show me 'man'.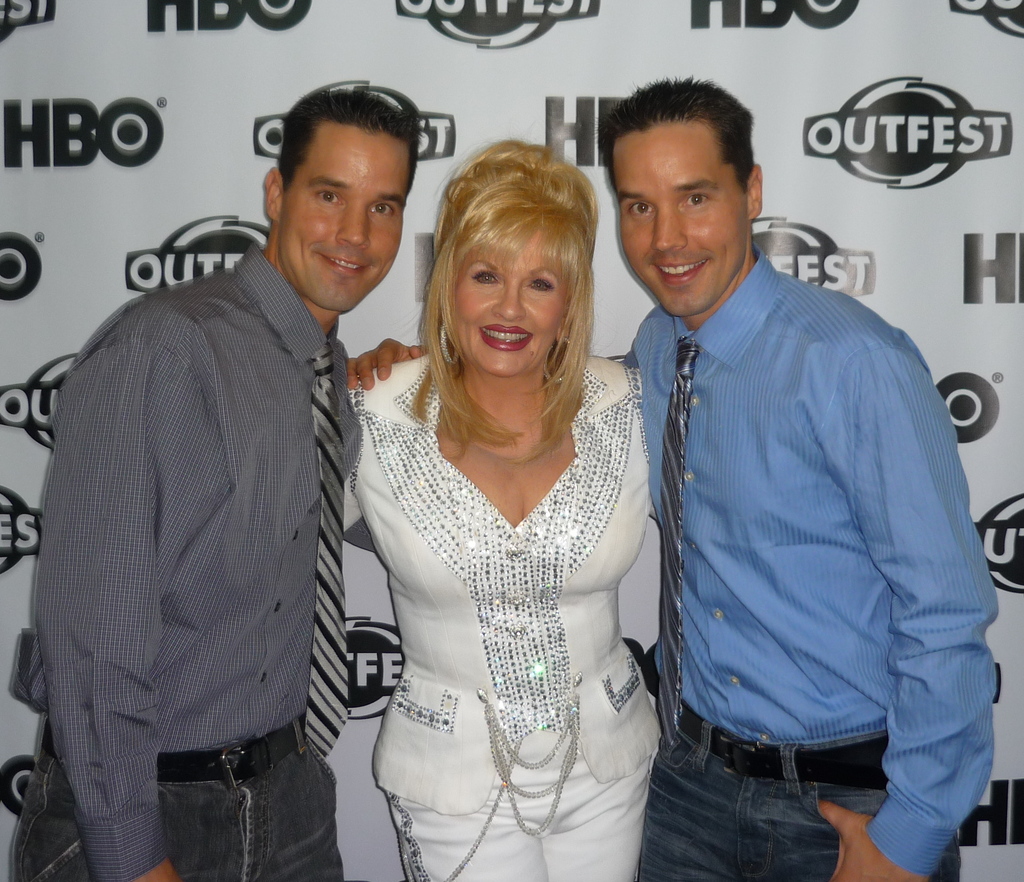
'man' is here: region(19, 99, 420, 872).
